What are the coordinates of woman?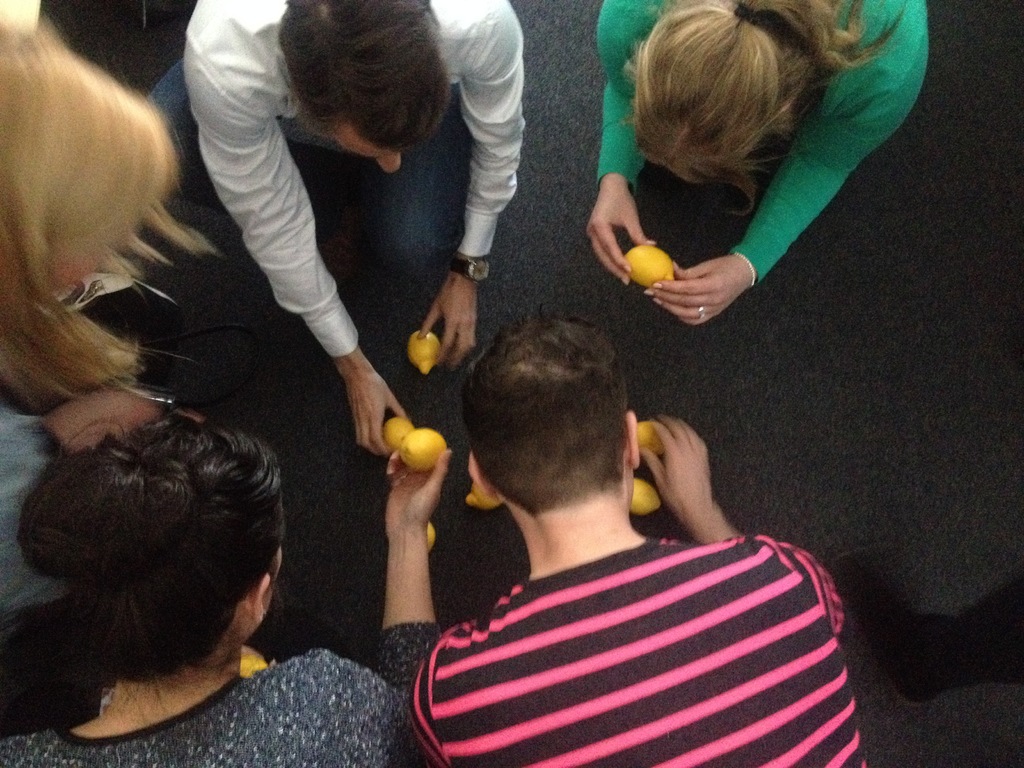
[0,13,344,734].
